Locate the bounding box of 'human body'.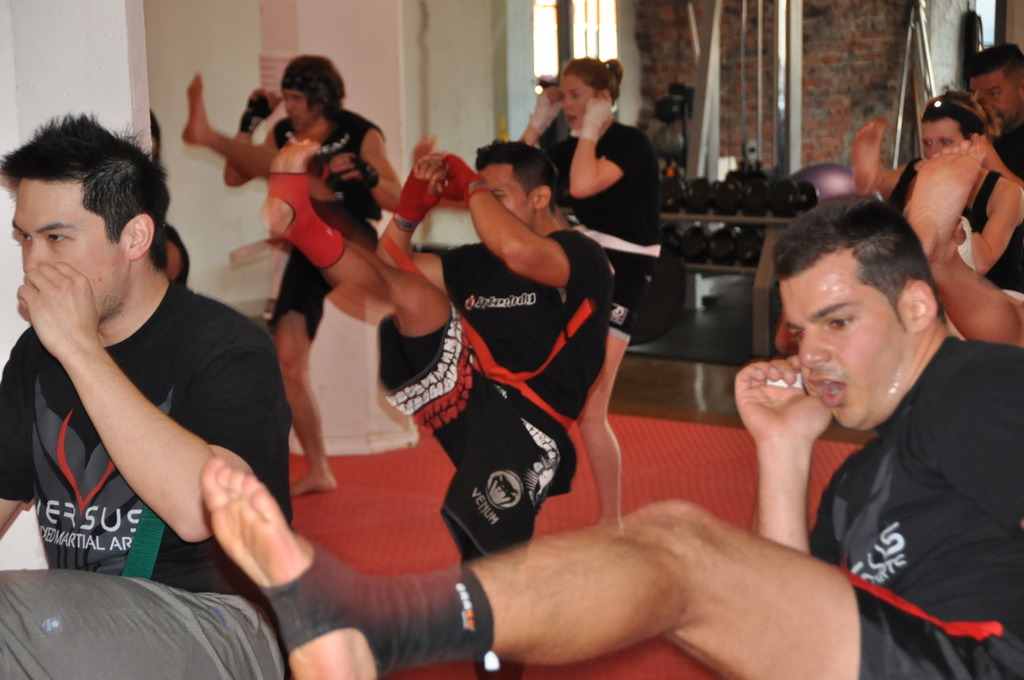
Bounding box: x1=0, y1=132, x2=327, y2=622.
